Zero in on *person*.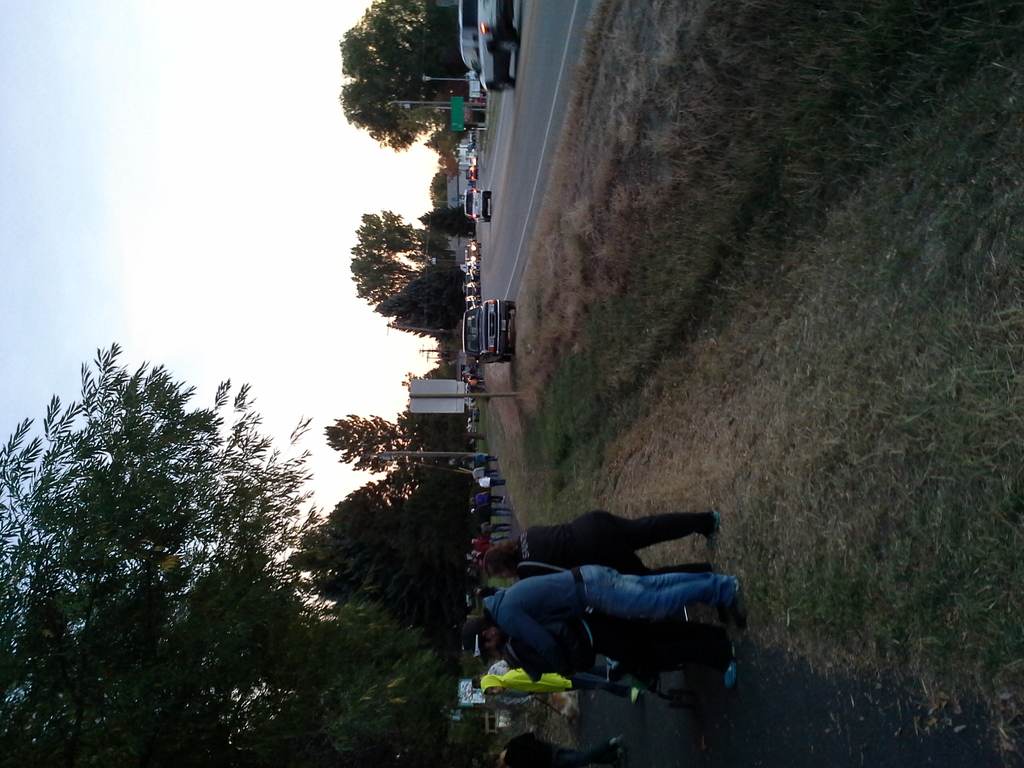
Zeroed in: x1=463, y1=380, x2=483, y2=385.
